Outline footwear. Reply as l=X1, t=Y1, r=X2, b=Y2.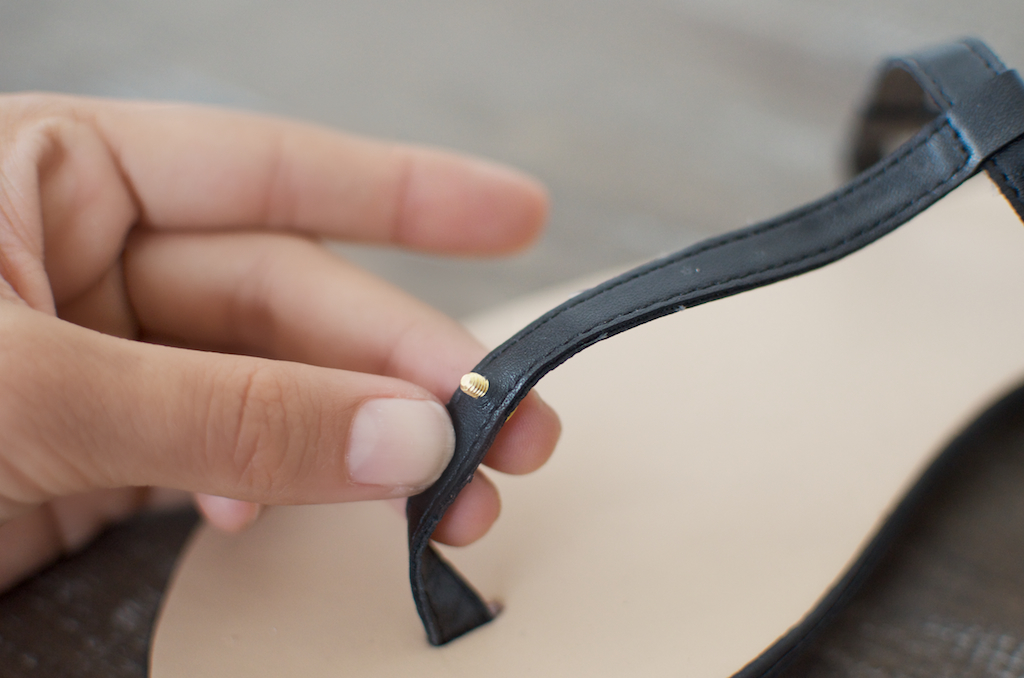
l=141, t=29, r=1023, b=674.
